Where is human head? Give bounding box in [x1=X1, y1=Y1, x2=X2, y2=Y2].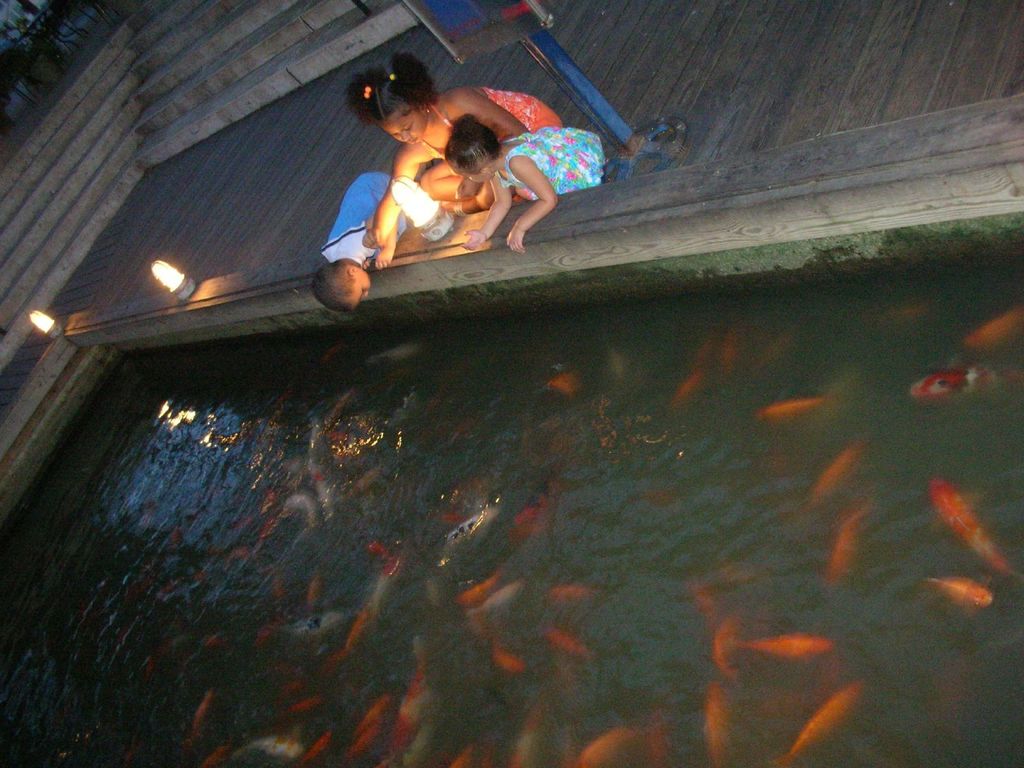
[x1=353, y1=66, x2=440, y2=147].
